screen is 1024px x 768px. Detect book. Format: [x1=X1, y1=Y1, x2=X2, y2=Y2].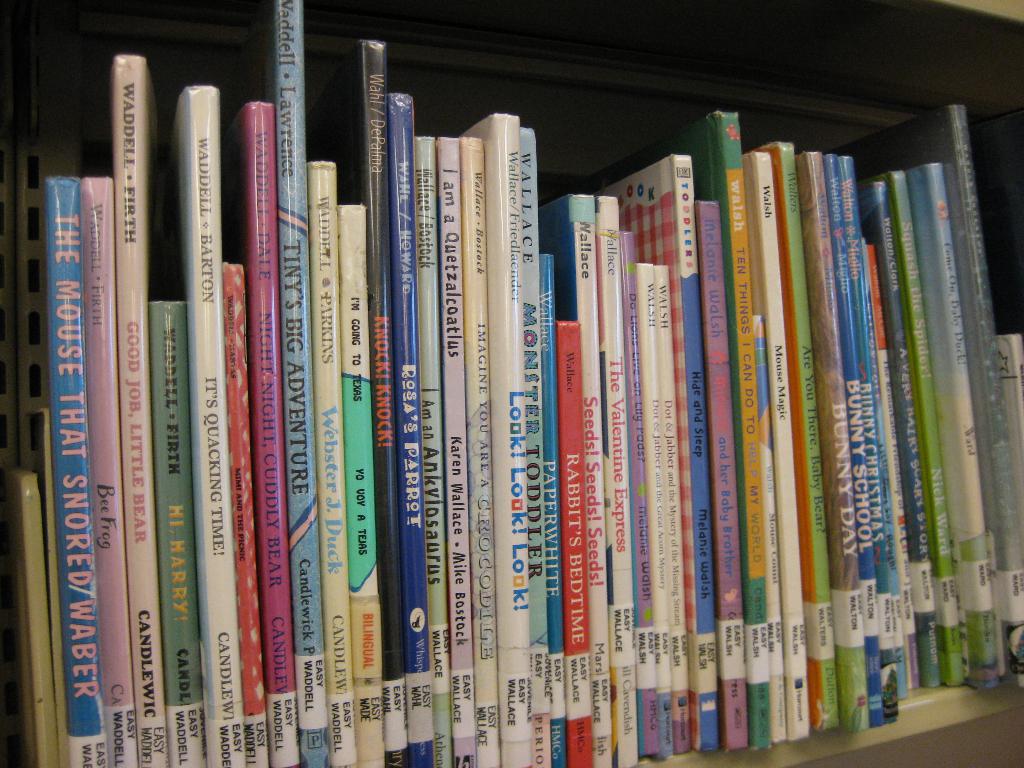
[x1=225, y1=262, x2=263, y2=767].
